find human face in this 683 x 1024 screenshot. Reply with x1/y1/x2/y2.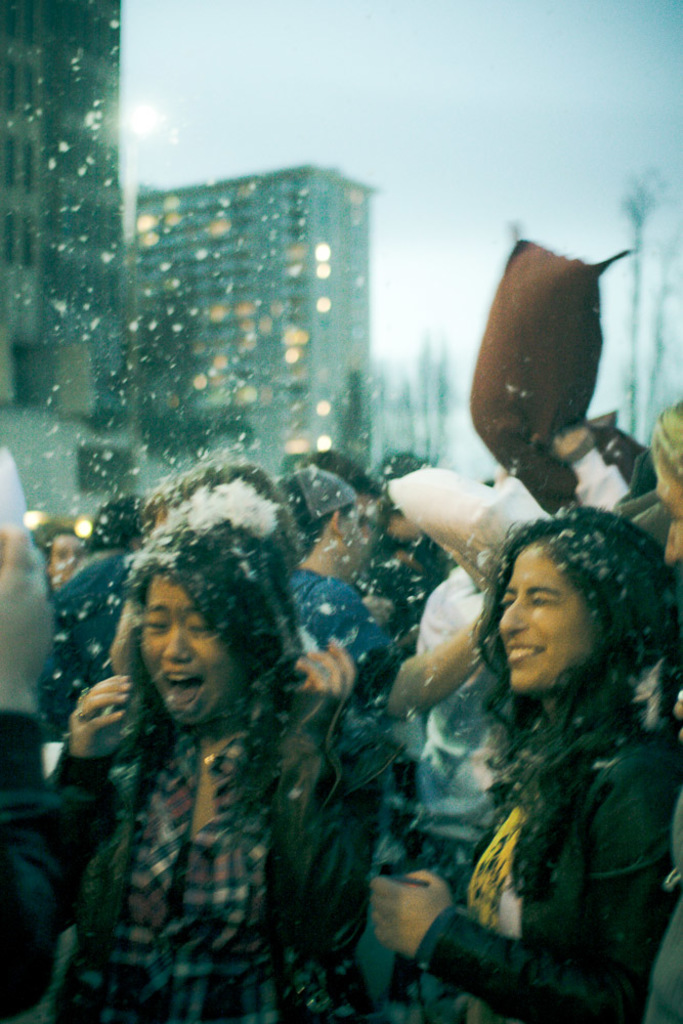
339/496/364/580.
